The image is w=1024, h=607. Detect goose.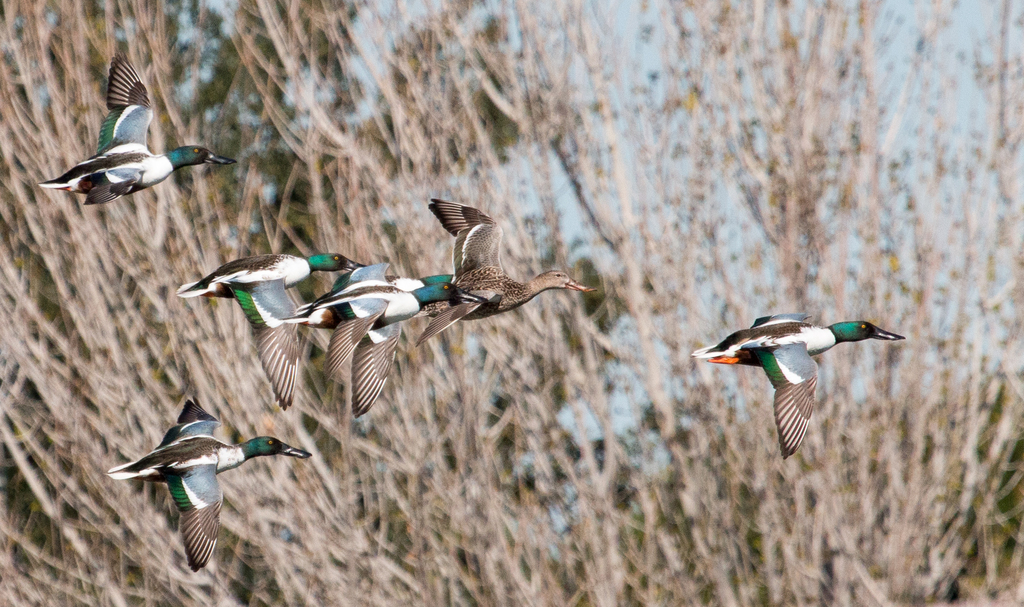
Detection: BBox(692, 314, 906, 458).
